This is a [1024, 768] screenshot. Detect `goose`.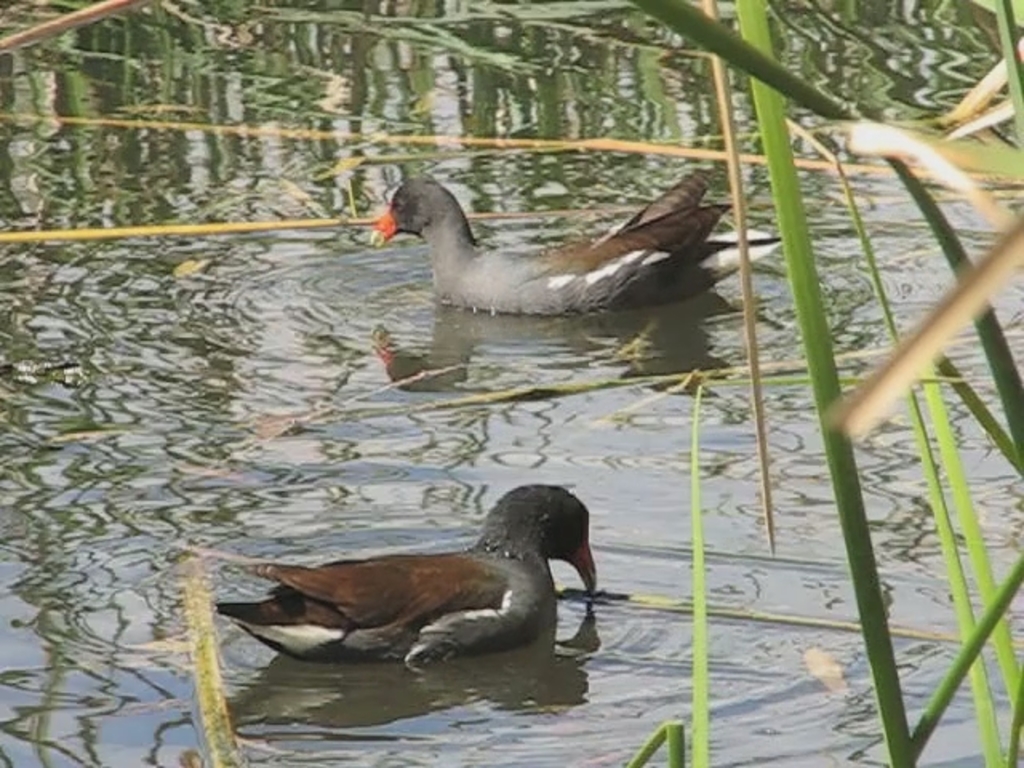
rect(363, 158, 728, 320).
